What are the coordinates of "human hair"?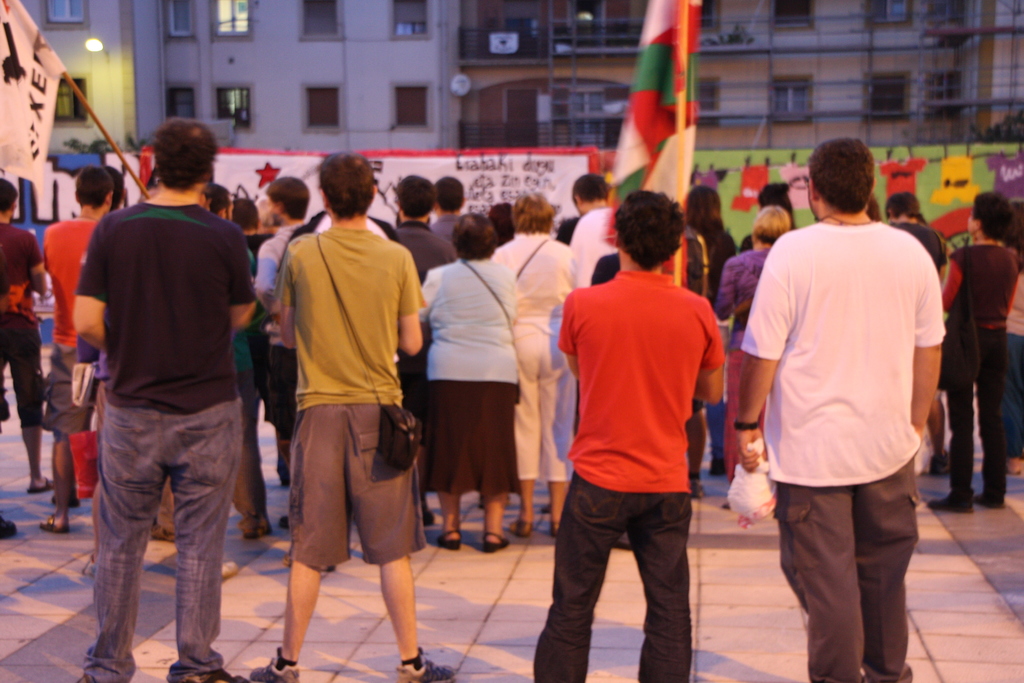
{"x1": 73, "y1": 165, "x2": 110, "y2": 208}.
